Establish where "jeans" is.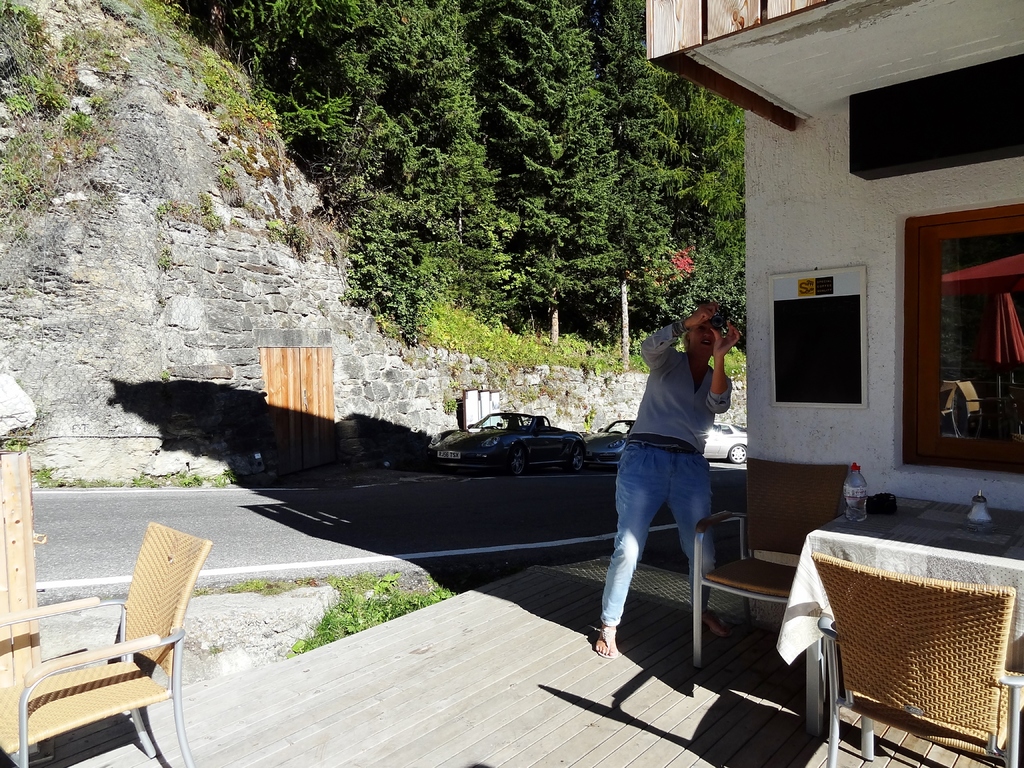
Established at BBox(600, 411, 734, 659).
